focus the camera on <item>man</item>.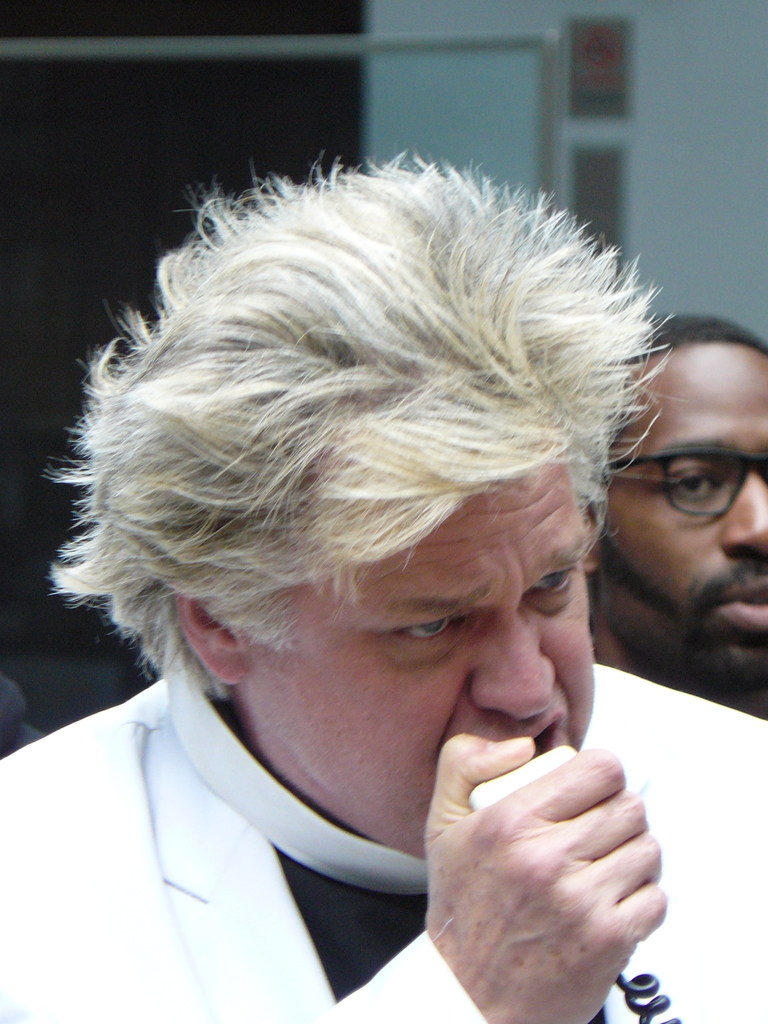
Focus region: Rect(582, 305, 767, 722).
